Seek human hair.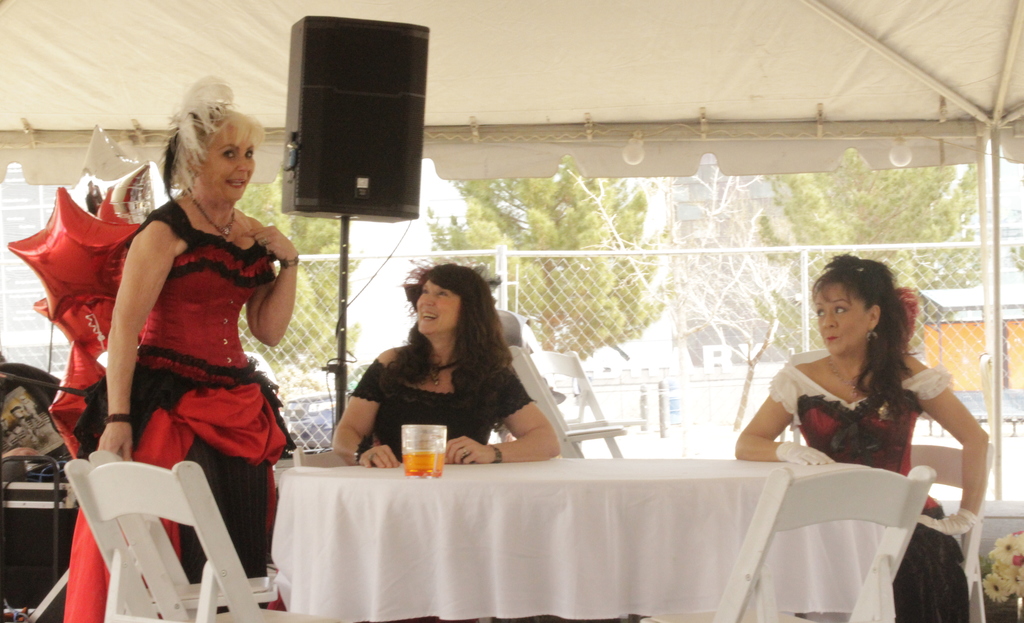
l=382, t=259, r=512, b=414.
